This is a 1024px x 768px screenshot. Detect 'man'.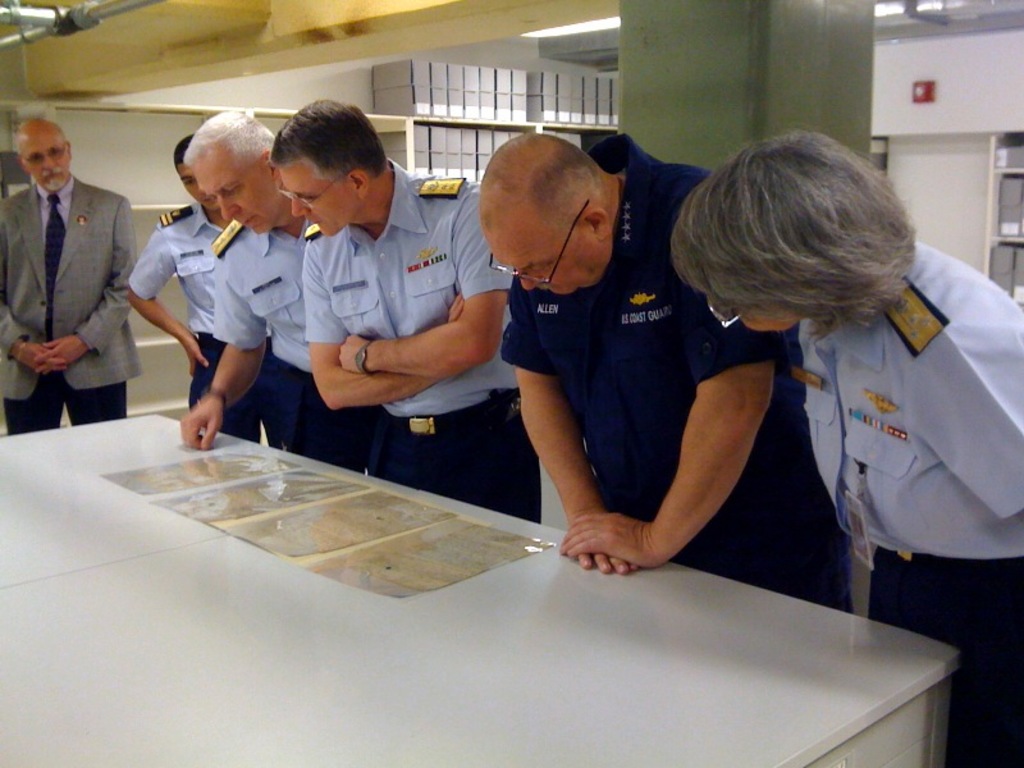
bbox(125, 133, 287, 449).
